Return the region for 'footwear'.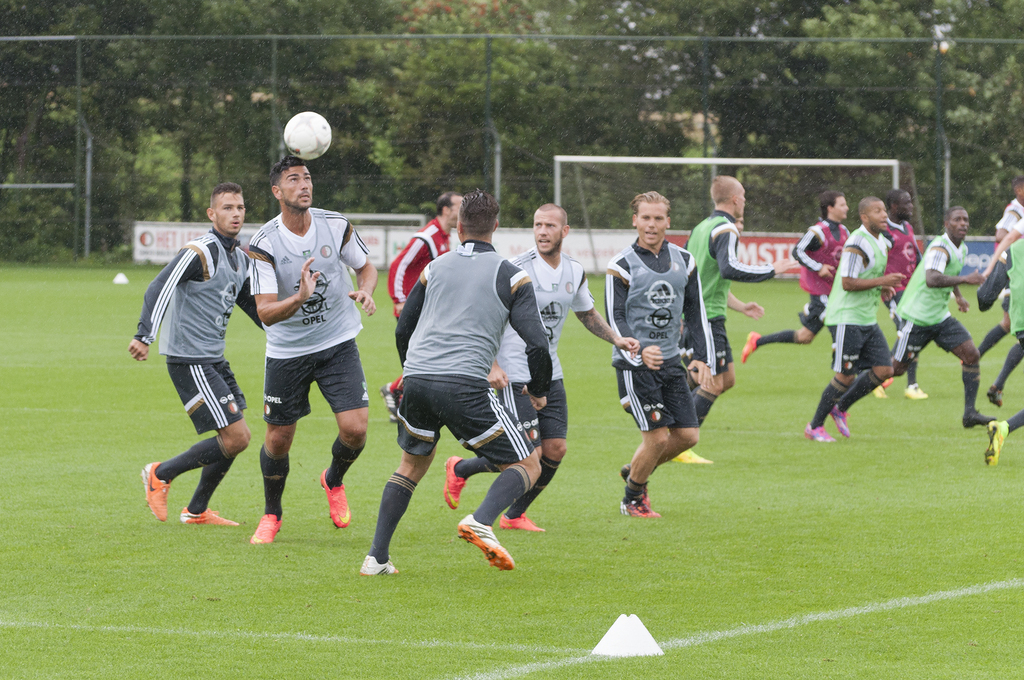
{"x1": 961, "y1": 412, "x2": 998, "y2": 430}.
